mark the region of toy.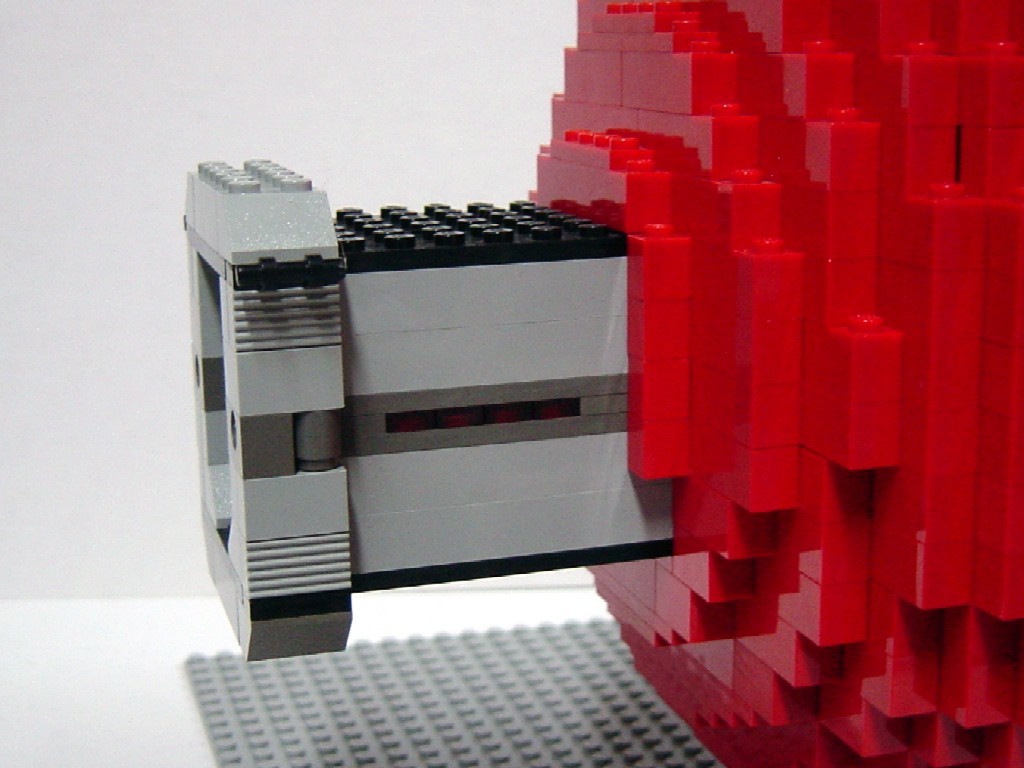
Region: l=181, t=0, r=1023, b=767.
